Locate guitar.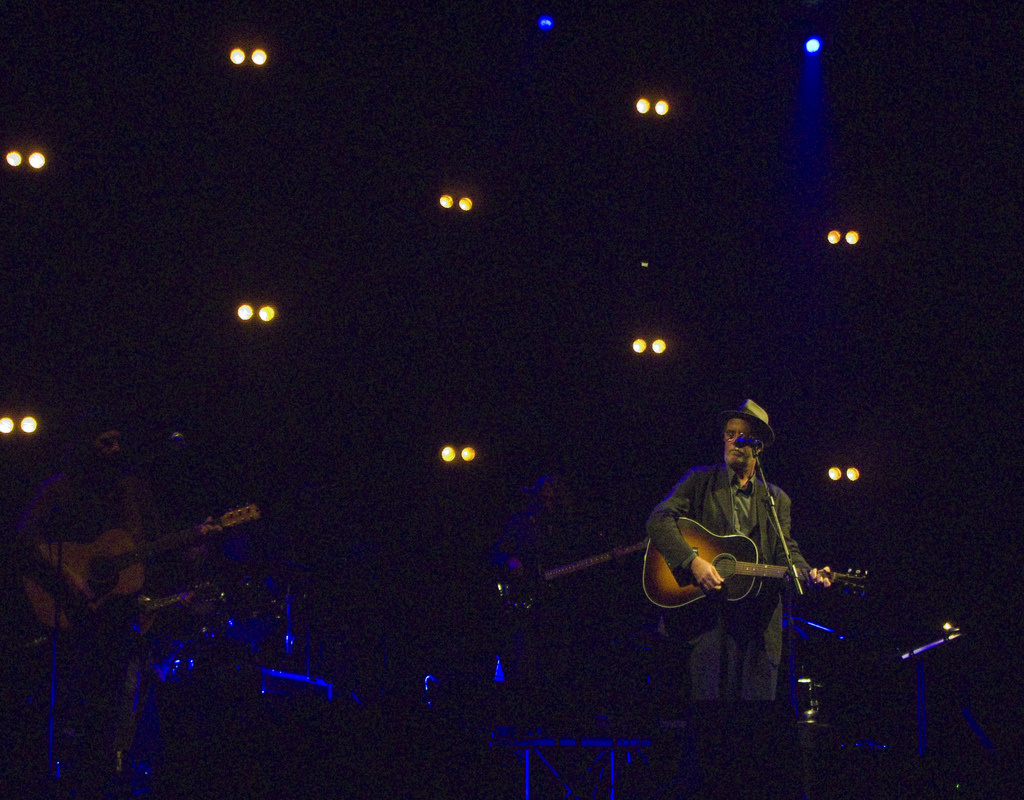
Bounding box: box(641, 514, 874, 614).
